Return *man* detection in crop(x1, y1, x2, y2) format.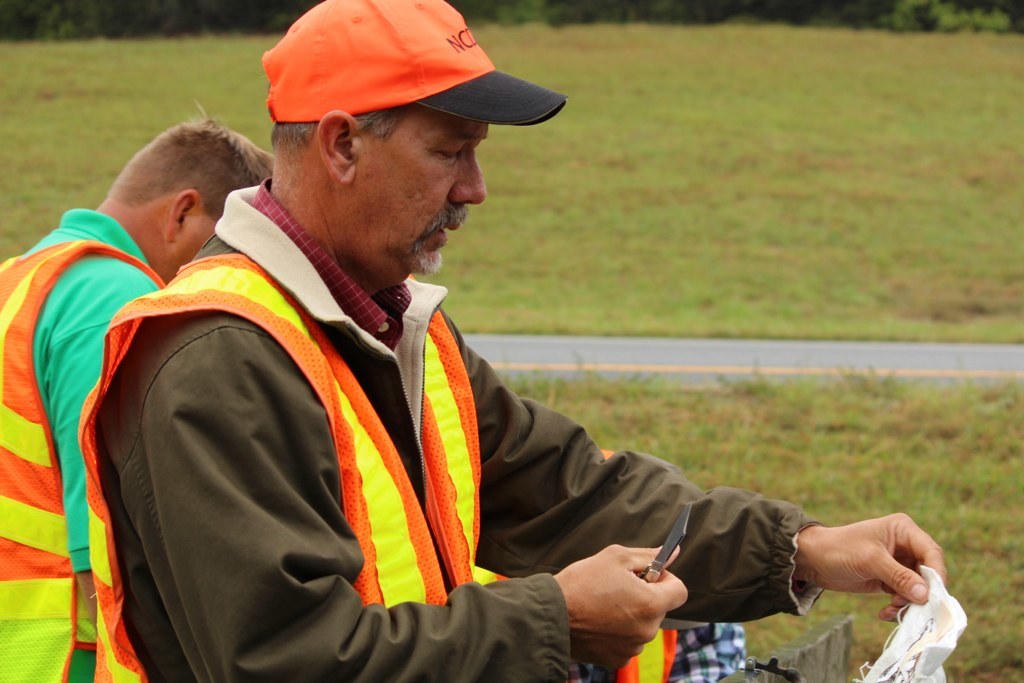
crop(62, 40, 833, 671).
